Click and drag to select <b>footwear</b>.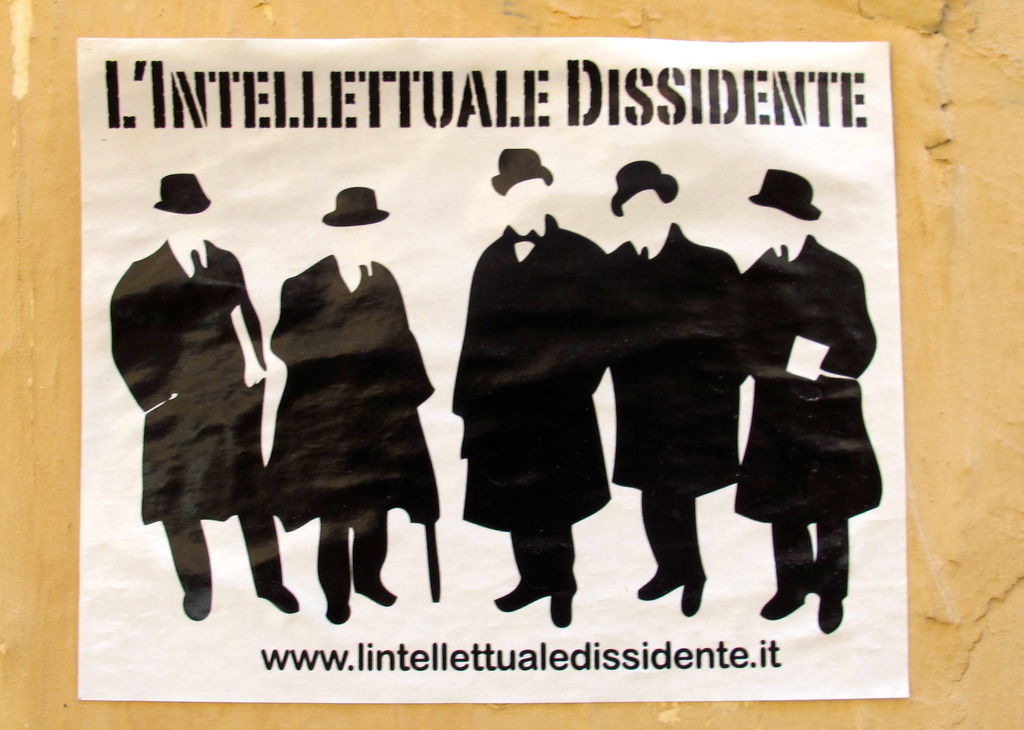
Selection: [682,569,711,615].
